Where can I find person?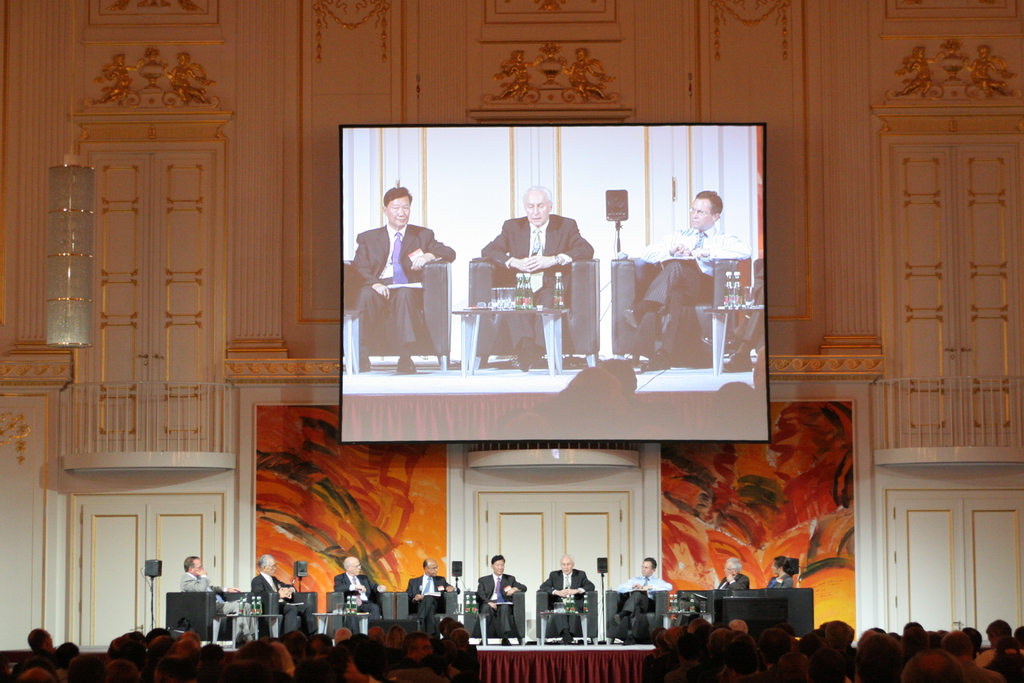
You can find it at Rect(484, 177, 587, 382).
